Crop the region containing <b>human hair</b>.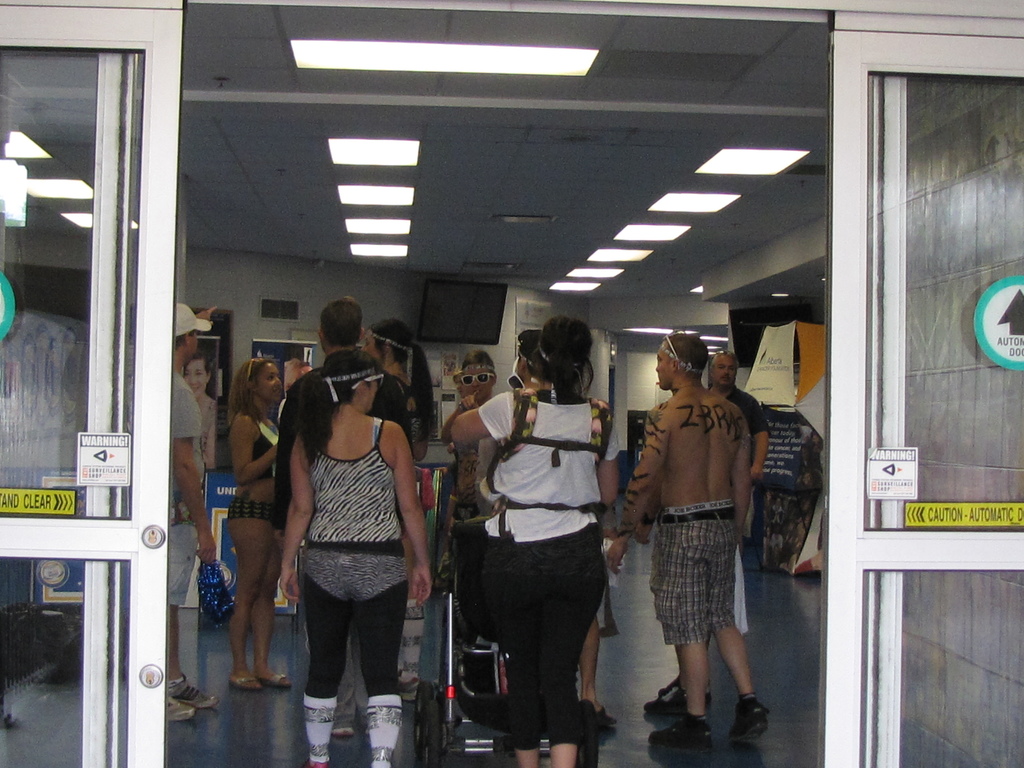
Crop region: left=662, top=330, right=713, bottom=383.
